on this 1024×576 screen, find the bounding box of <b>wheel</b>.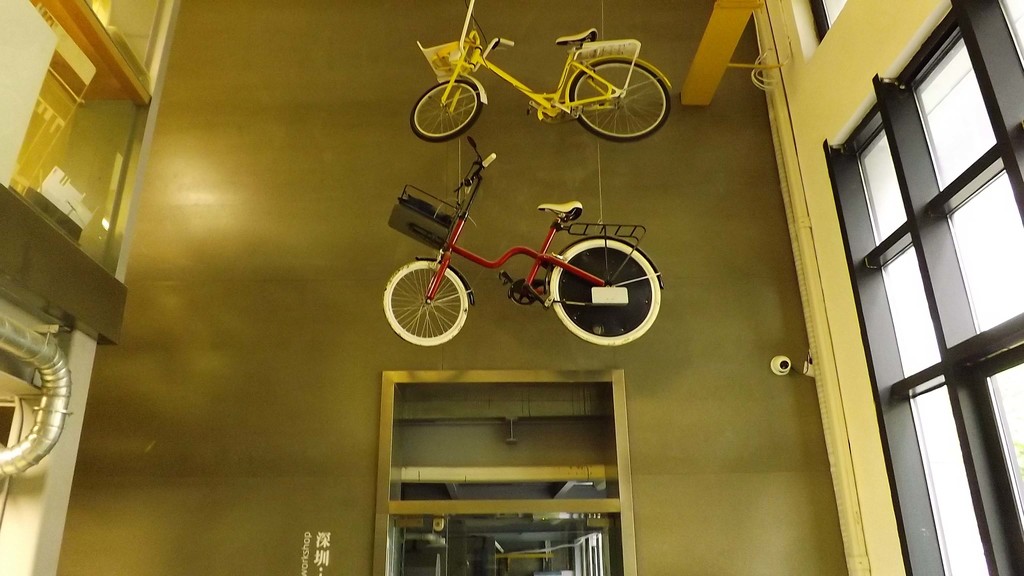
Bounding box: crop(541, 225, 661, 337).
